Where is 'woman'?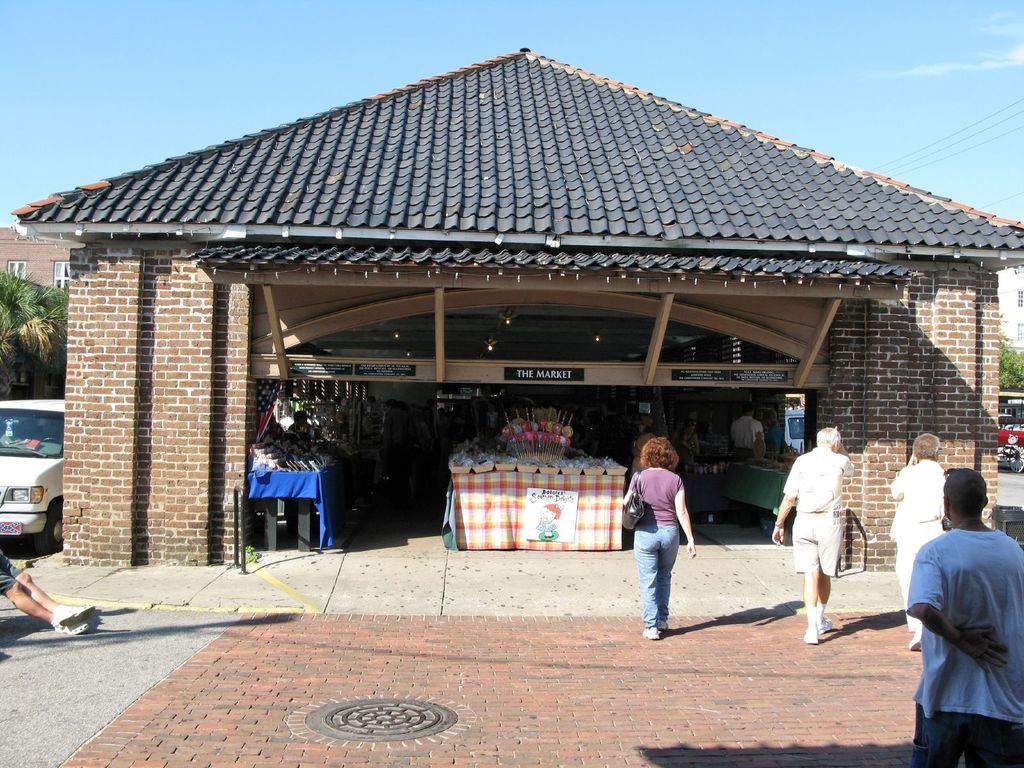
{"left": 669, "top": 422, "right": 698, "bottom": 470}.
